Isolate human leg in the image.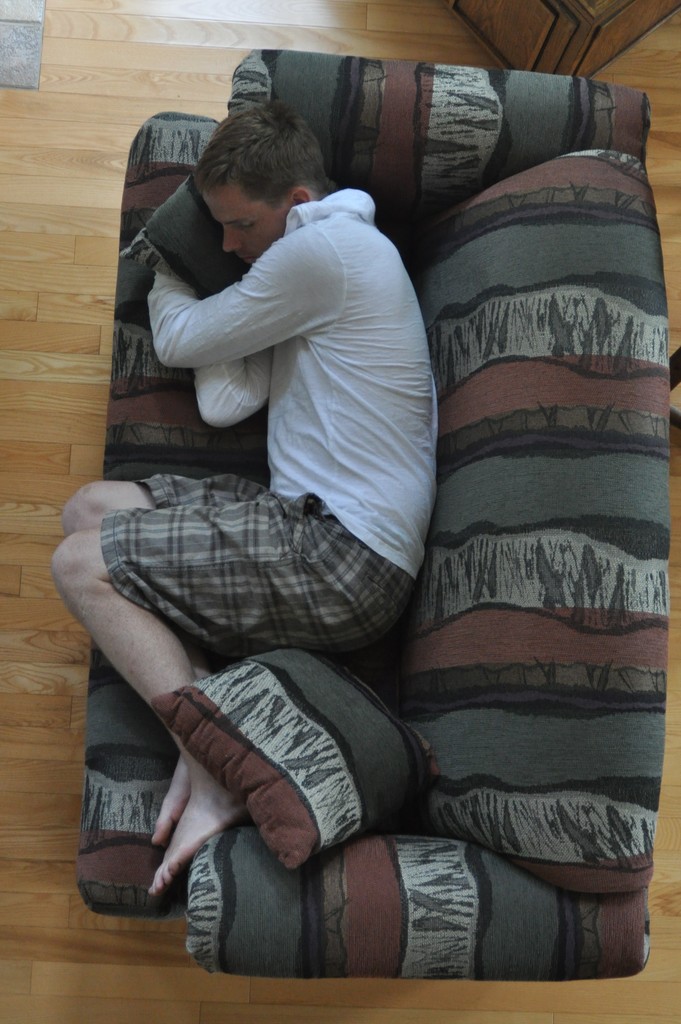
Isolated region: 47:488:413:893.
